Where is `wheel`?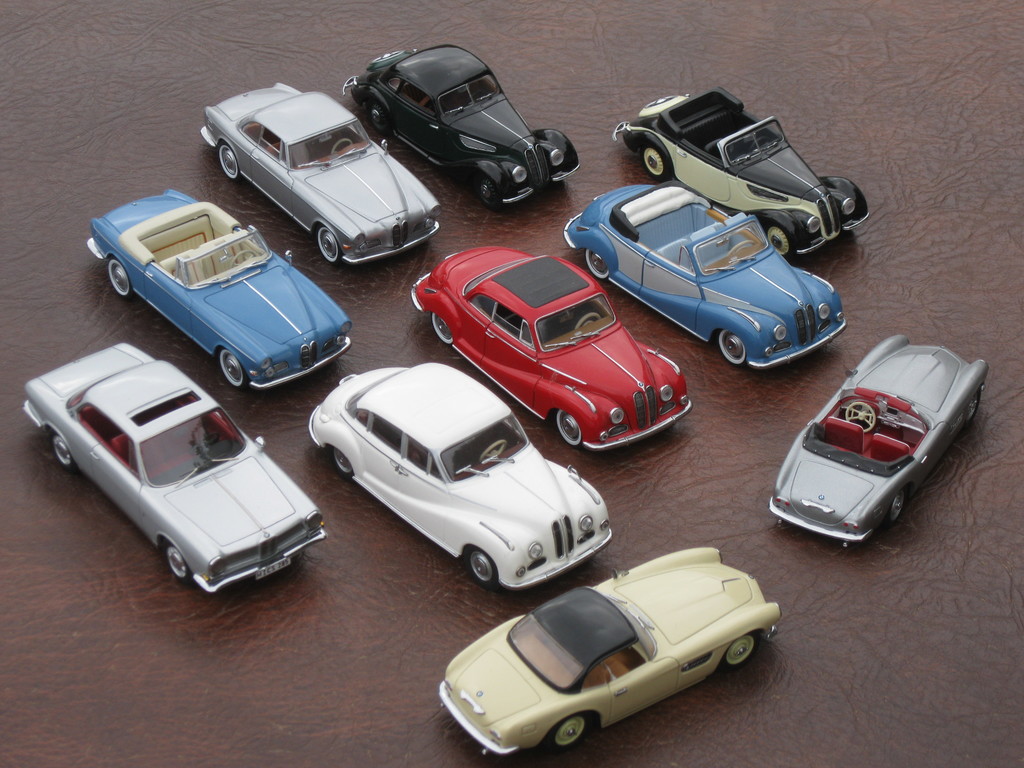
(x1=468, y1=548, x2=499, y2=586).
